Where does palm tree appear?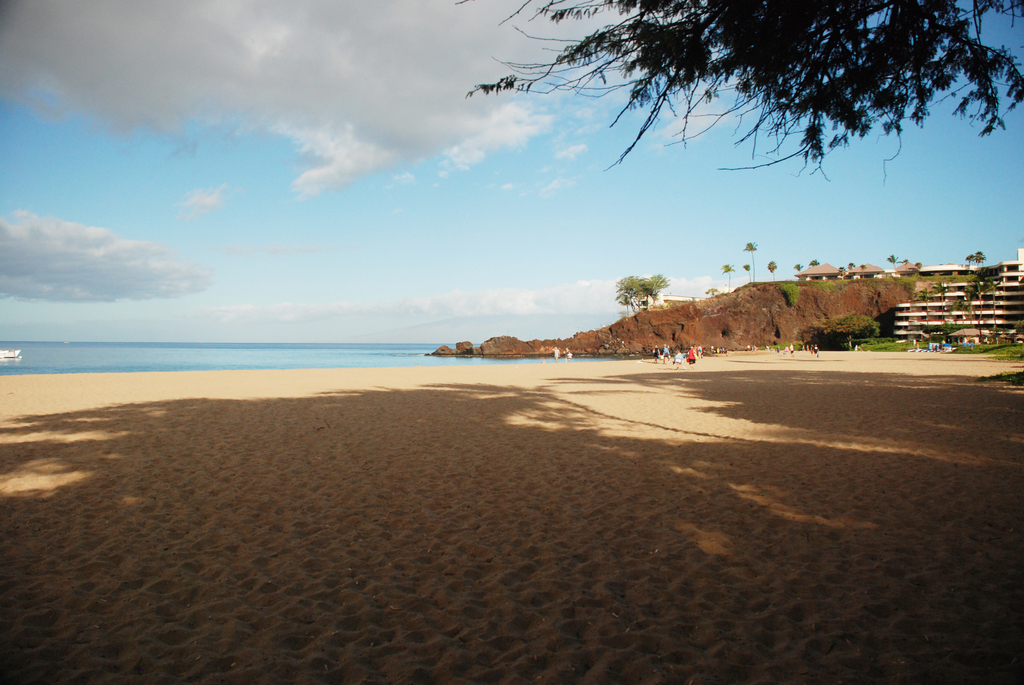
Appears at box(966, 255, 975, 268).
